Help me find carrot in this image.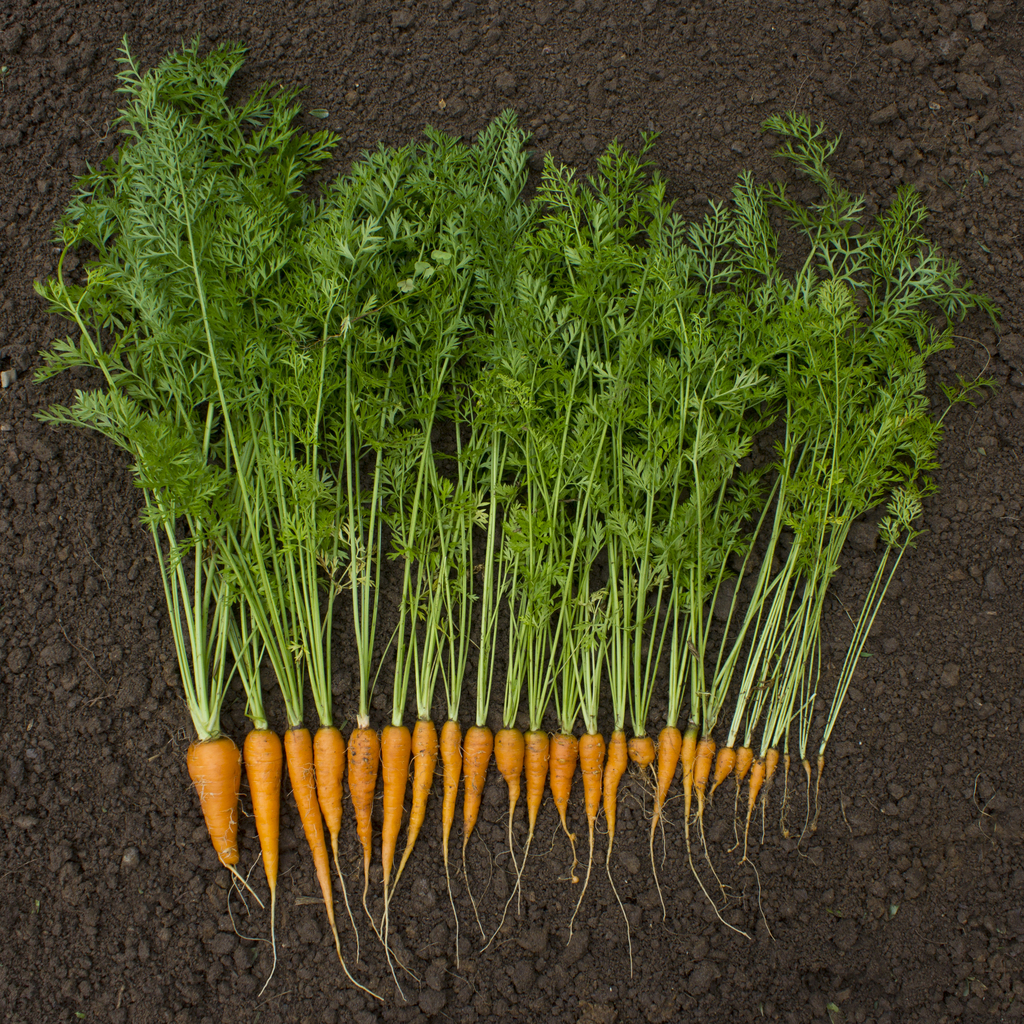
Found it: [765,740,786,783].
